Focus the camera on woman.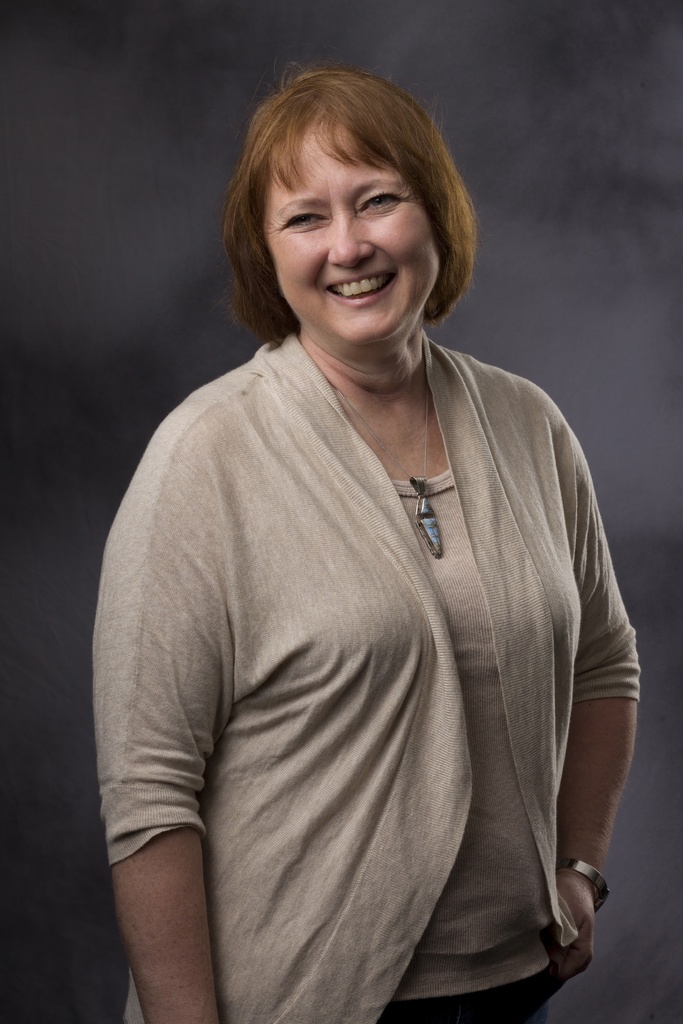
Focus region: 86,55,636,1023.
